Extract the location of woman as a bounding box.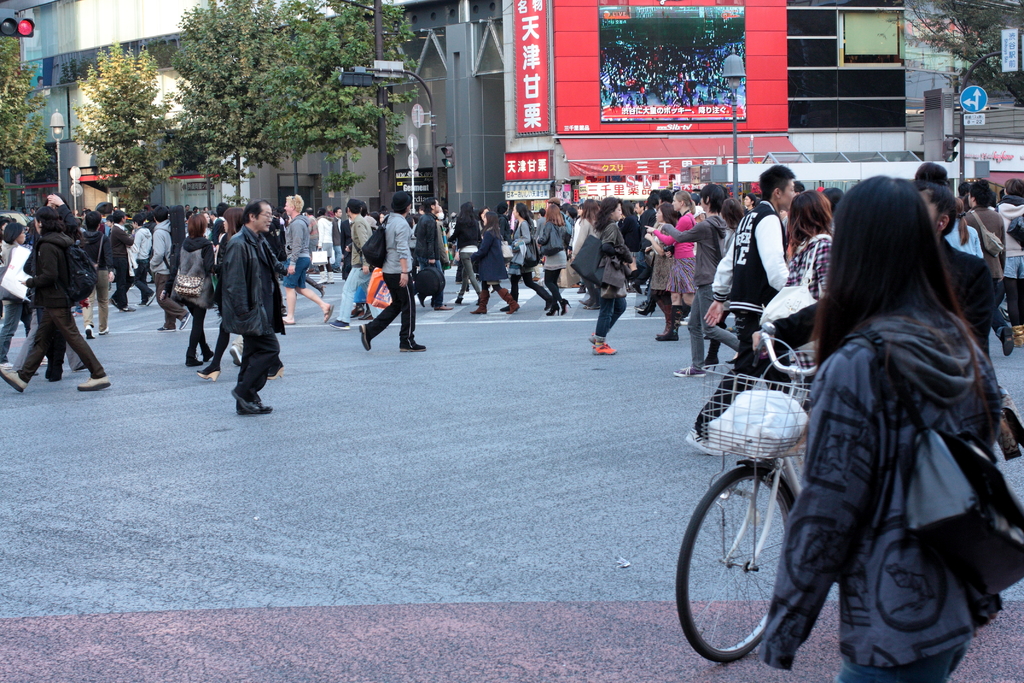
crop(500, 202, 552, 313).
